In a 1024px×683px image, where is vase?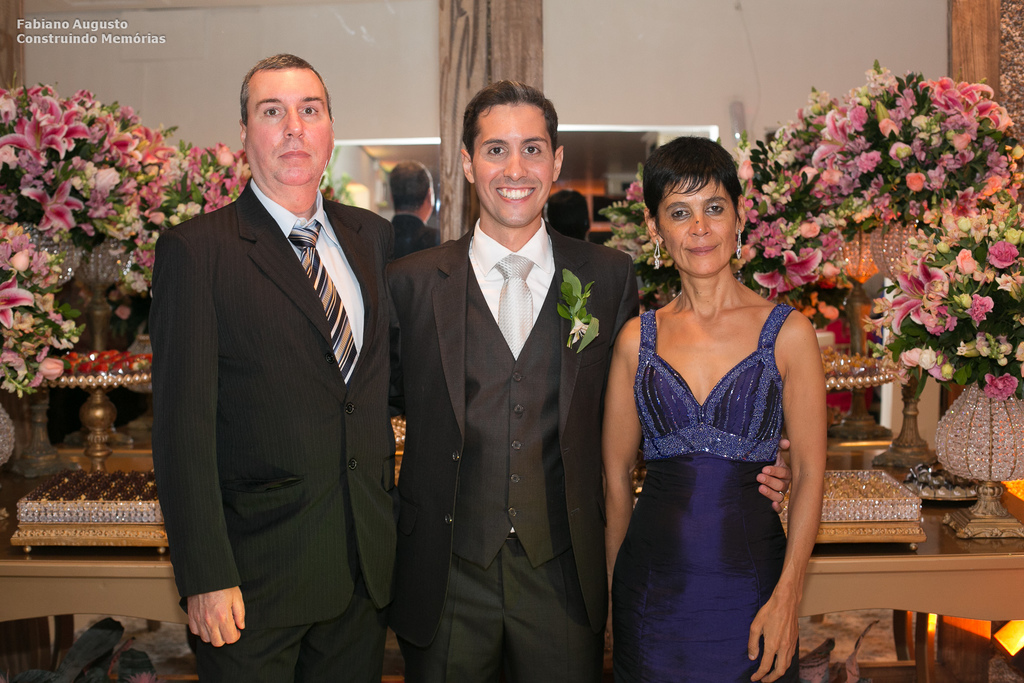
14,223,79,475.
